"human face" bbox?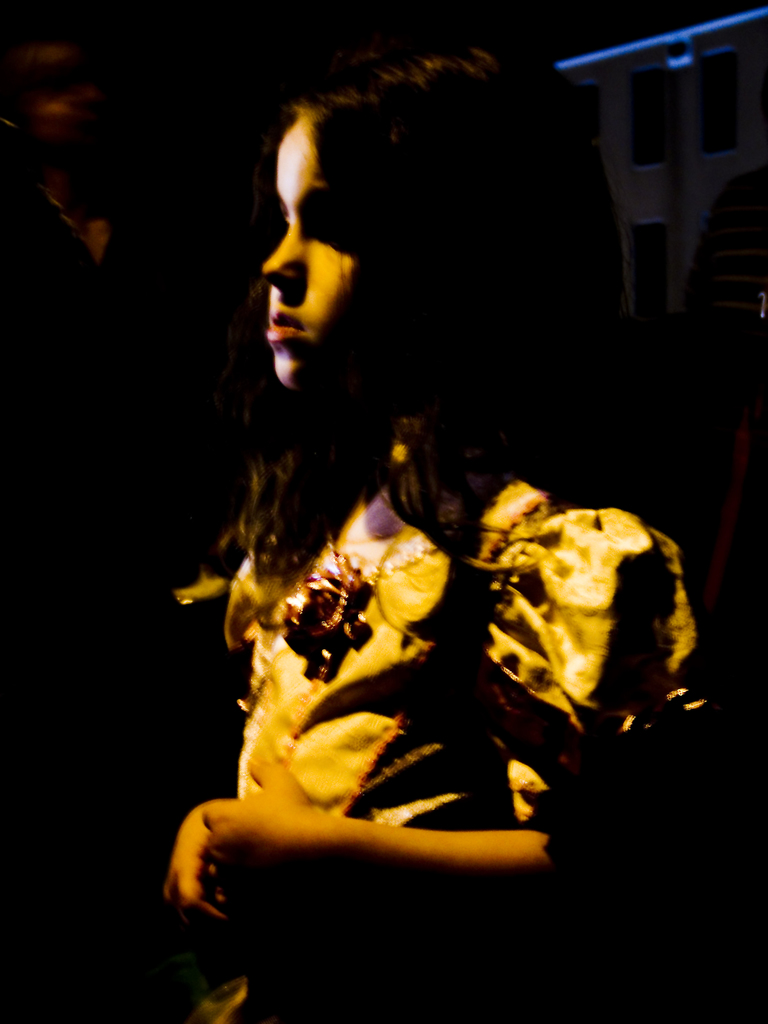
locate(256, 109, 367, 393)
